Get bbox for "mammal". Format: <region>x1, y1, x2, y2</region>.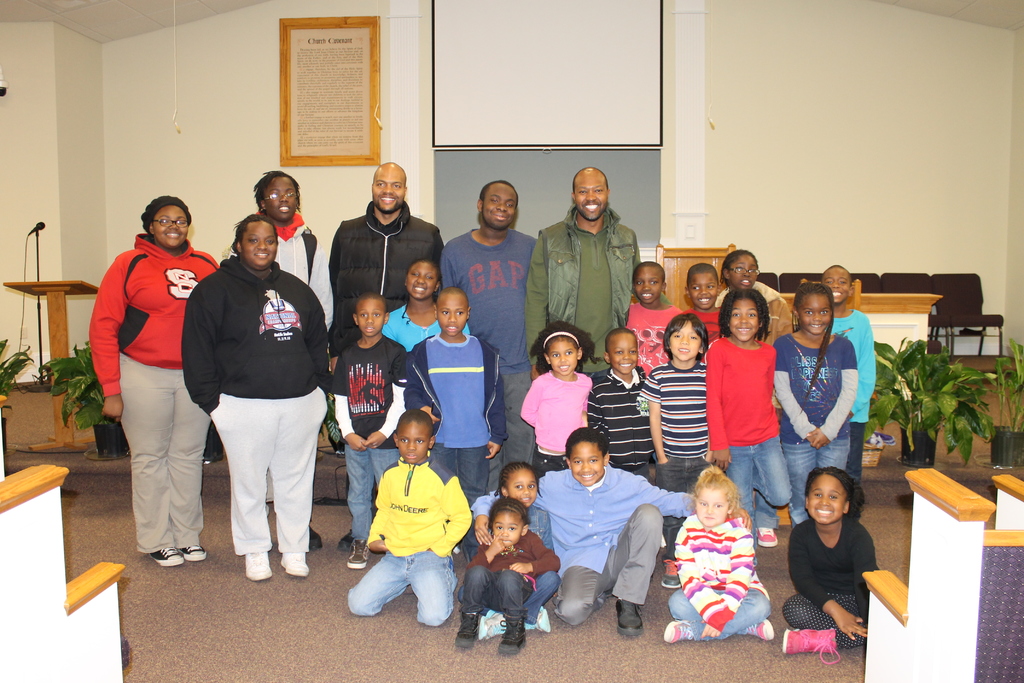
<region>332, 292, 412, 568</region>.
